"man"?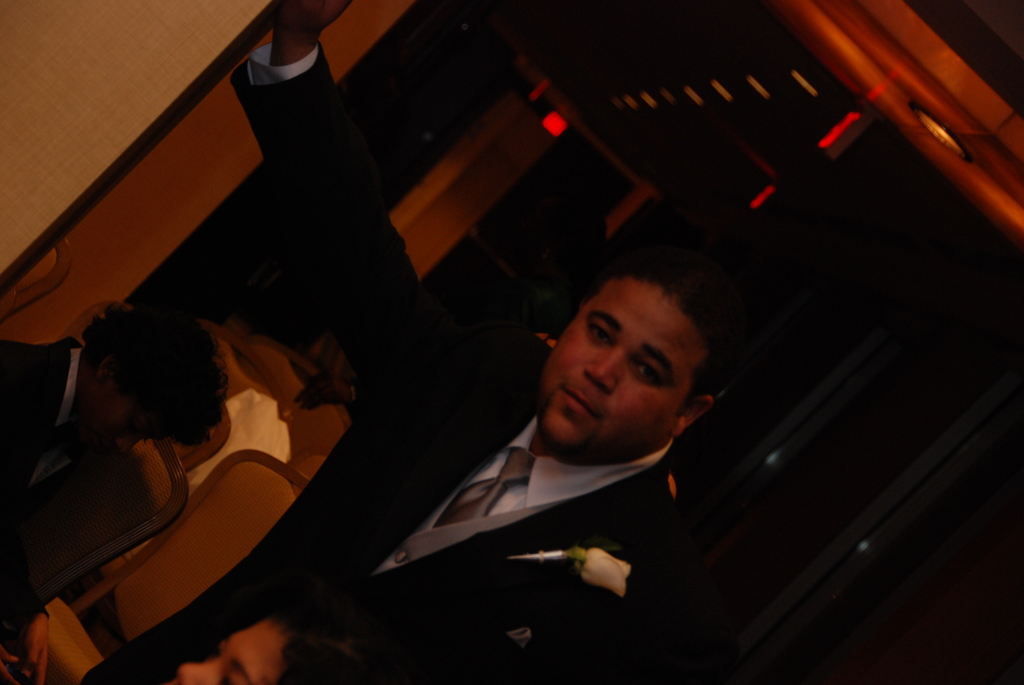
[0, 306, 228, 508]
